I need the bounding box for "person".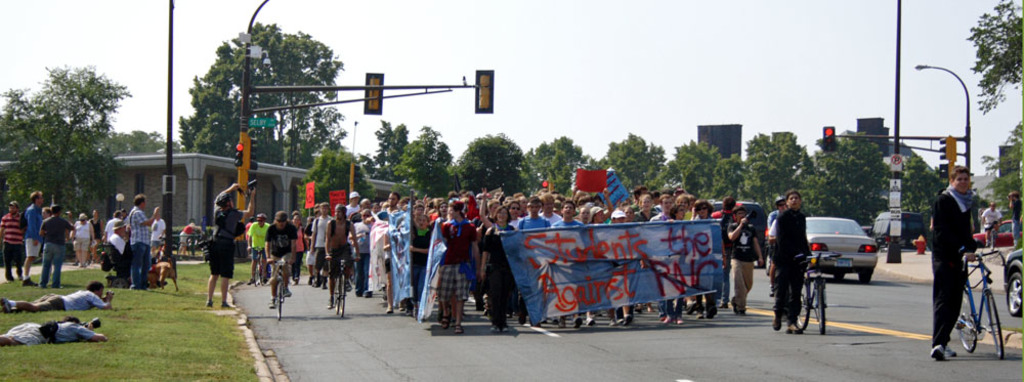
Here it is: l=635, t=192, r=665, b=221.
